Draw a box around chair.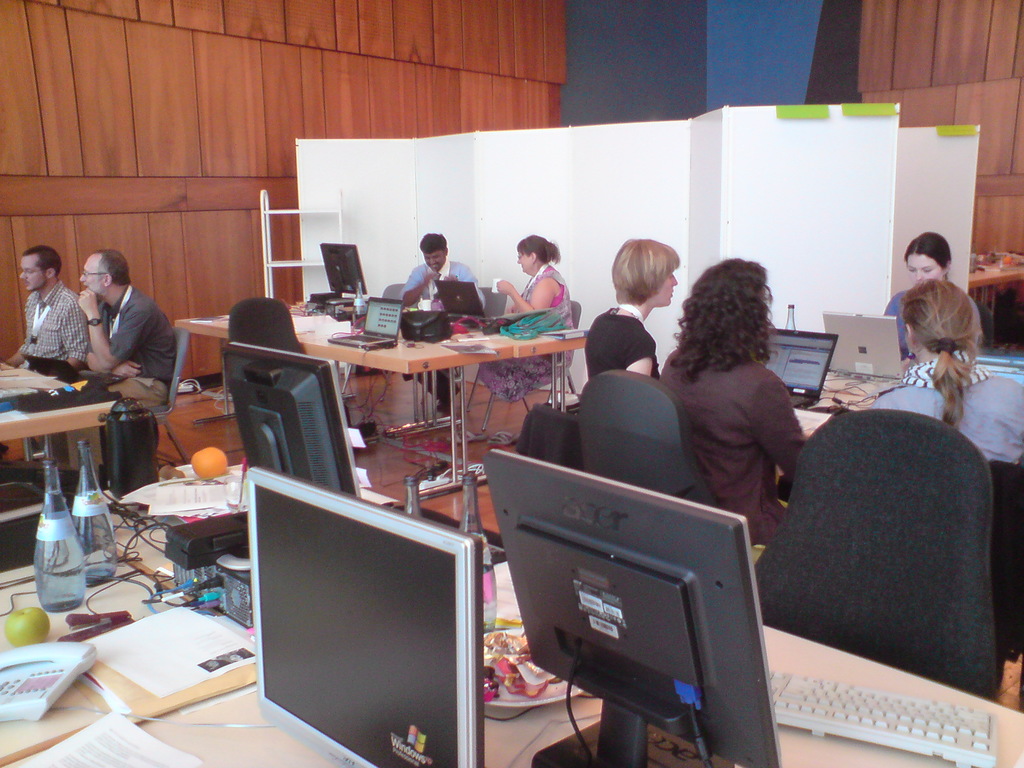
region(76, 324, 194, 505).
